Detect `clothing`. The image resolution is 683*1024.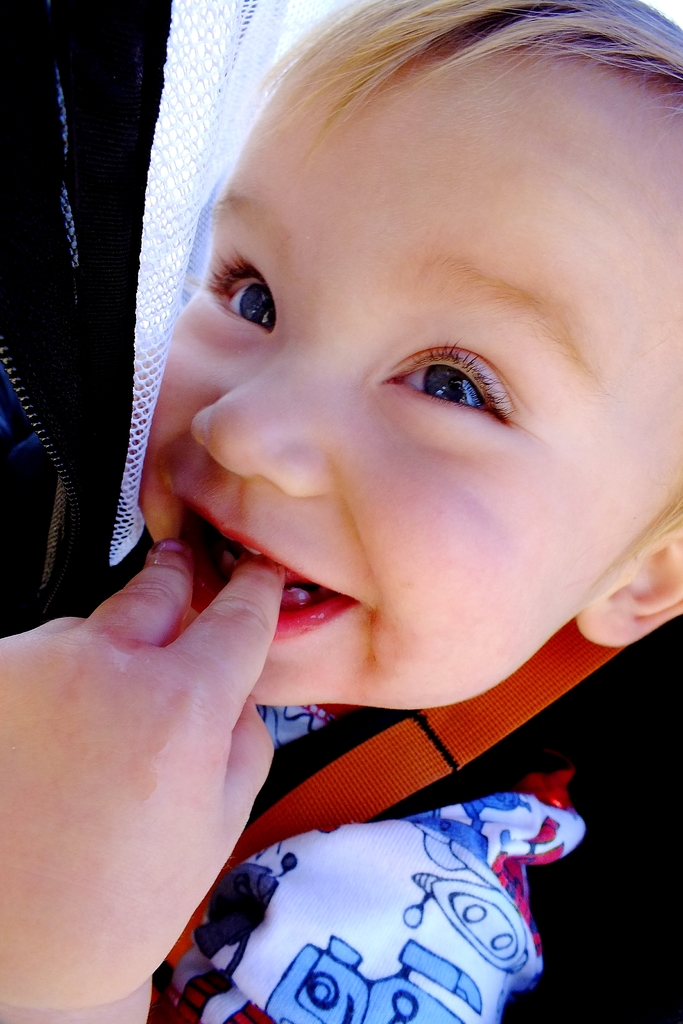
crop(146, 739, 604, 1014).
